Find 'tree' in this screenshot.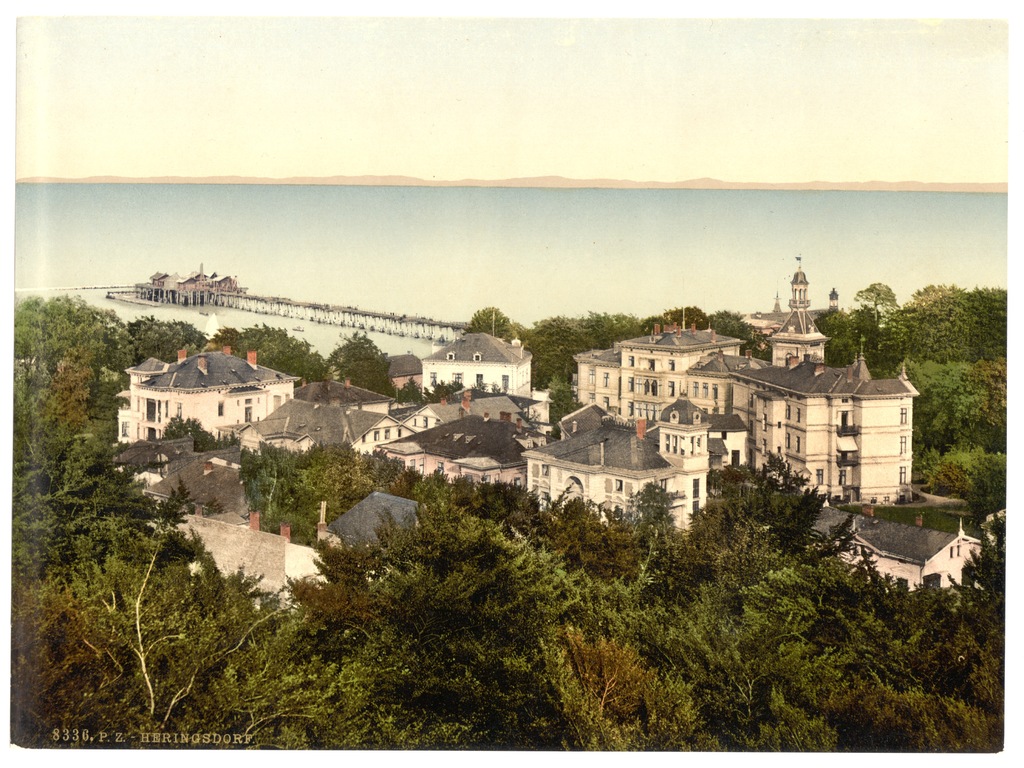
The bounding box for 'tree' is 808:298:847:378.
